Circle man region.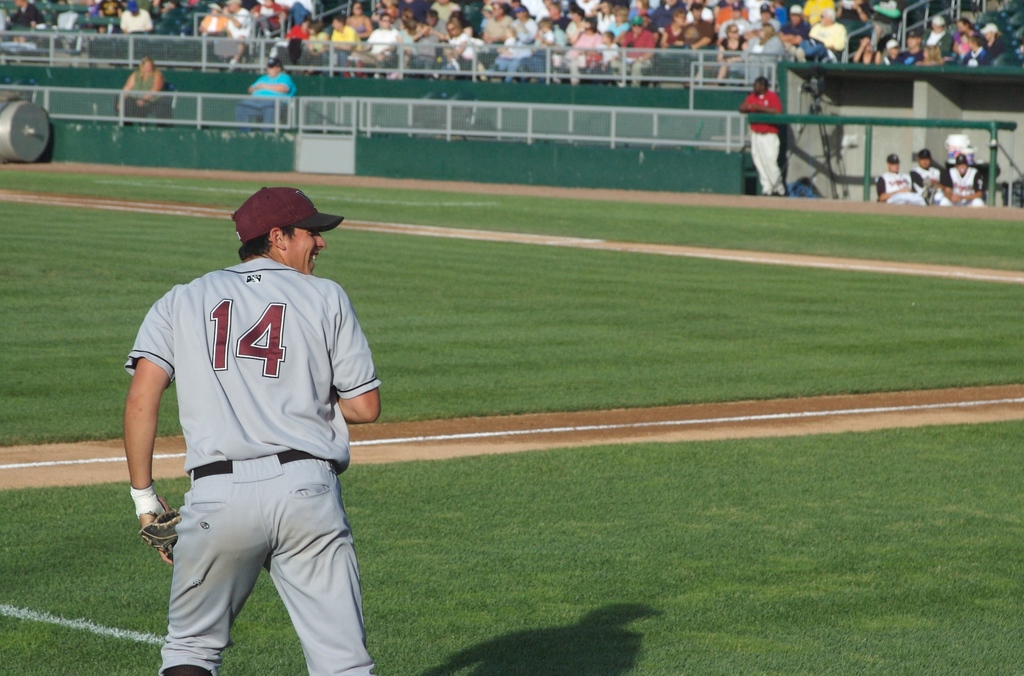
Region: box=[221, 0, 253, 60].
